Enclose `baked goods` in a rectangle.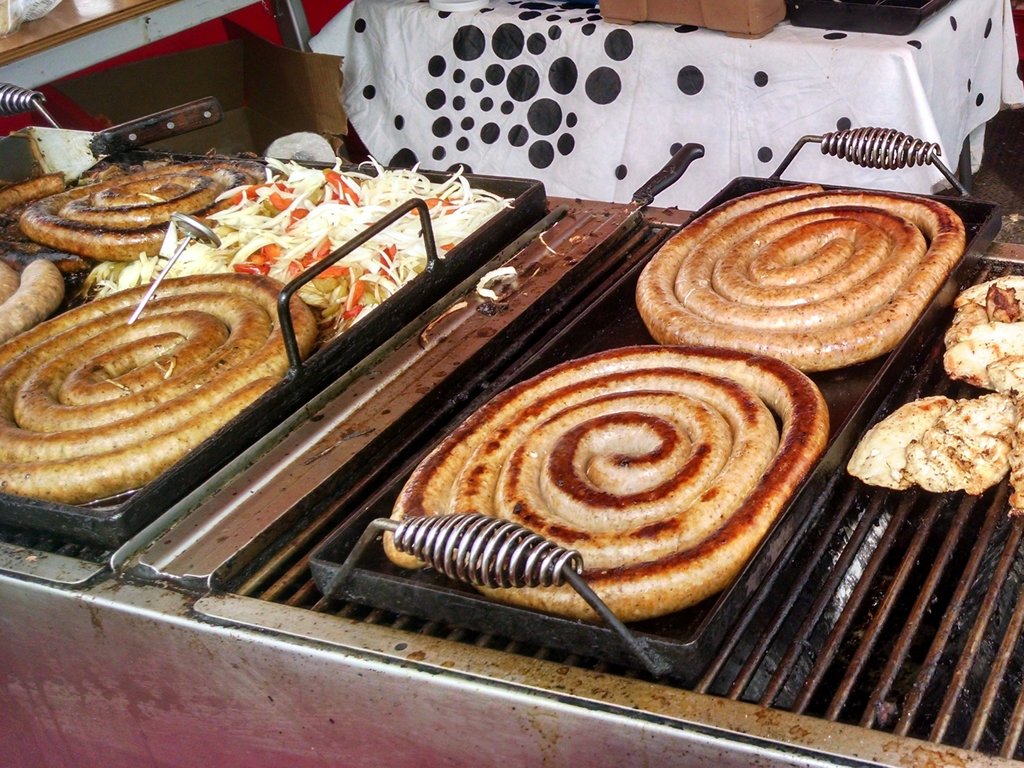
[x1=0, y1=246, x2=68, y2=343].
